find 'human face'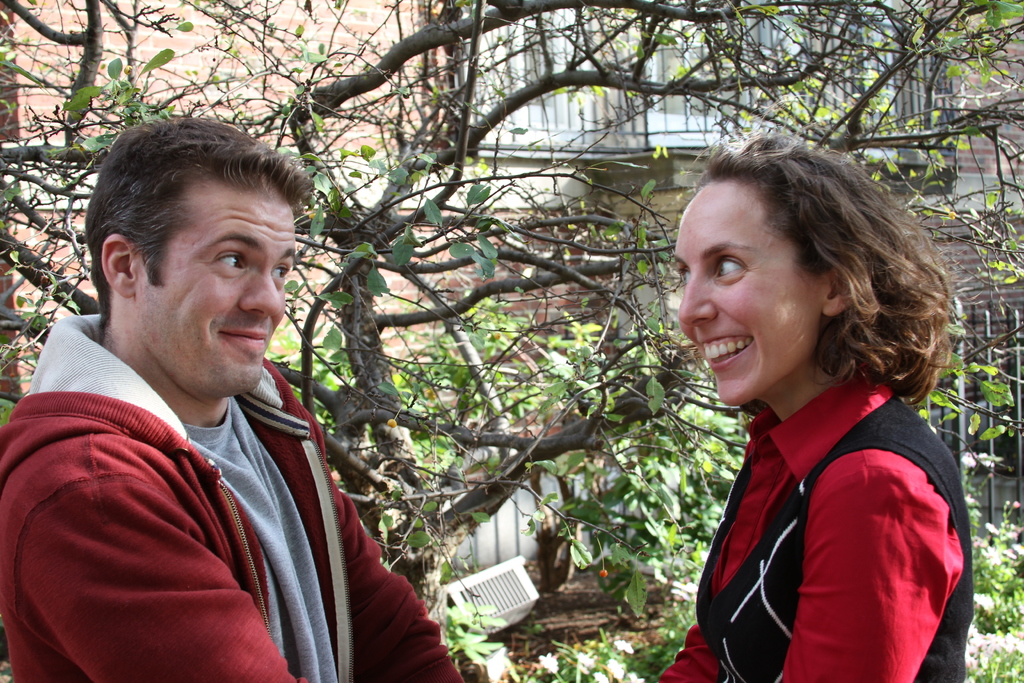
[141,186,302,402]
